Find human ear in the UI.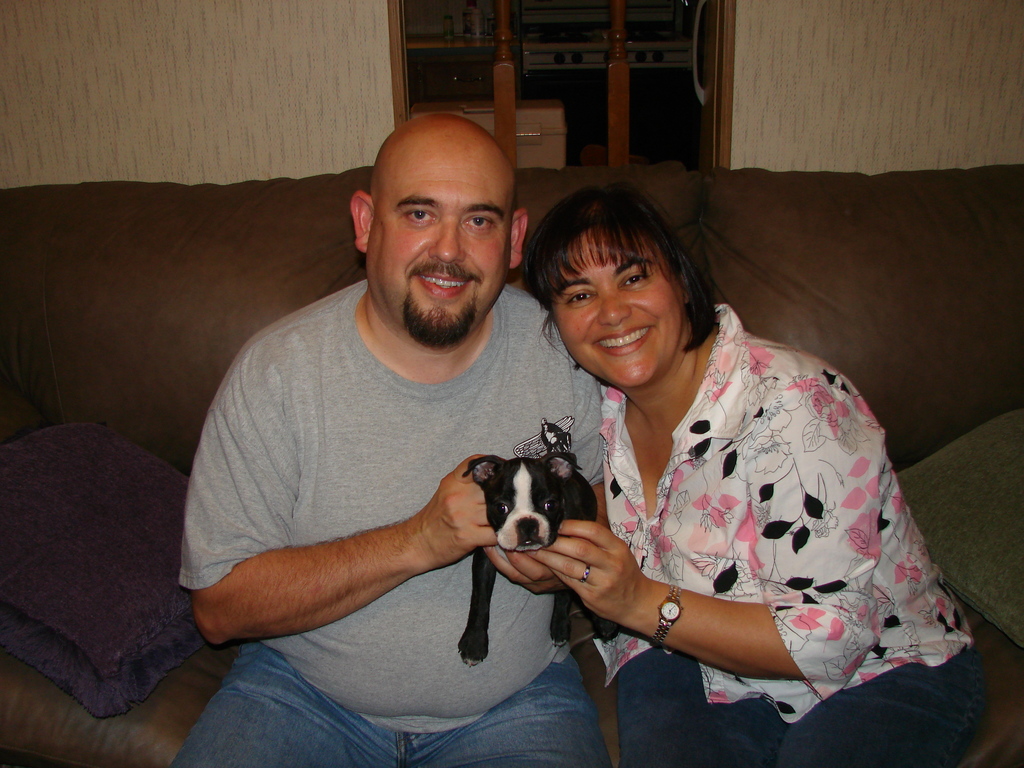
UI element at bbox=[348, 191, 377, 252].
